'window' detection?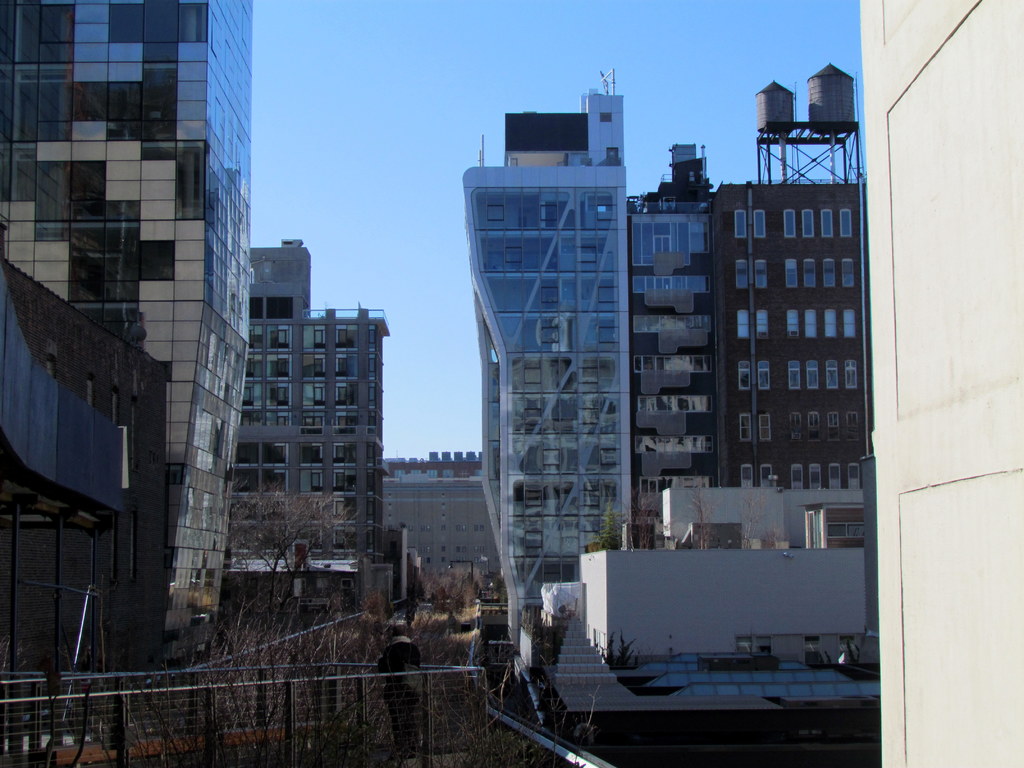
crop(825, 357, 837, 396)
